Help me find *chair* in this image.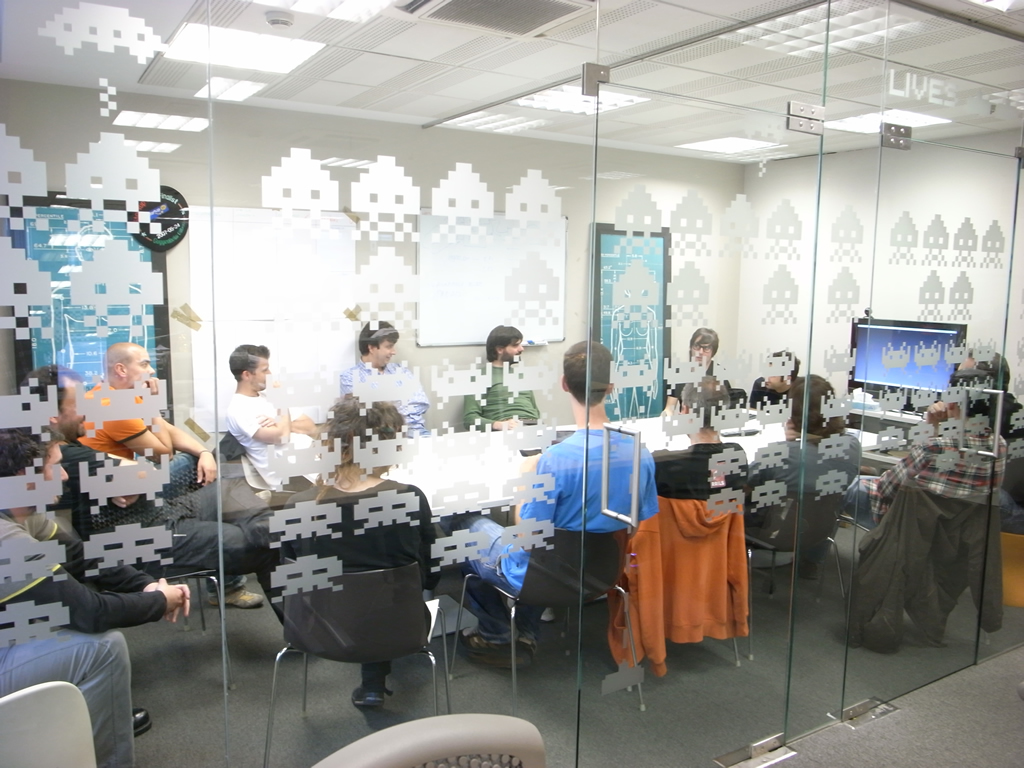
Found it: [left=824, top=479, right=999, bottom=647].
